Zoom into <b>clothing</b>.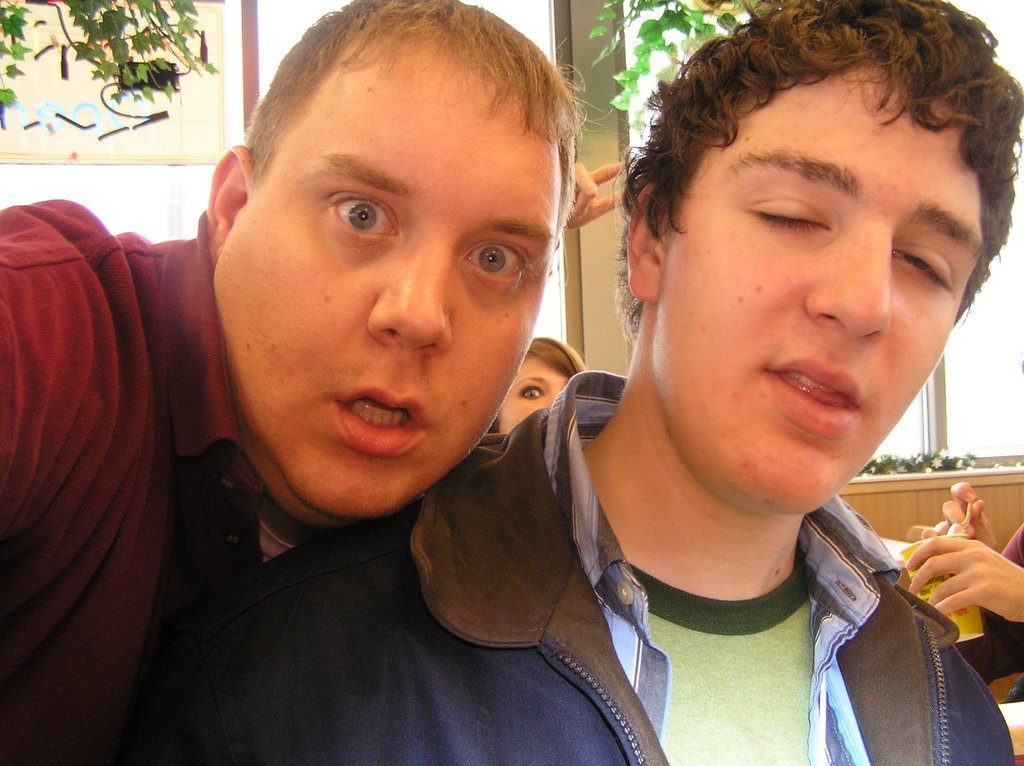
Zoom target: <region>134, 371, 1011, 765</region>.
